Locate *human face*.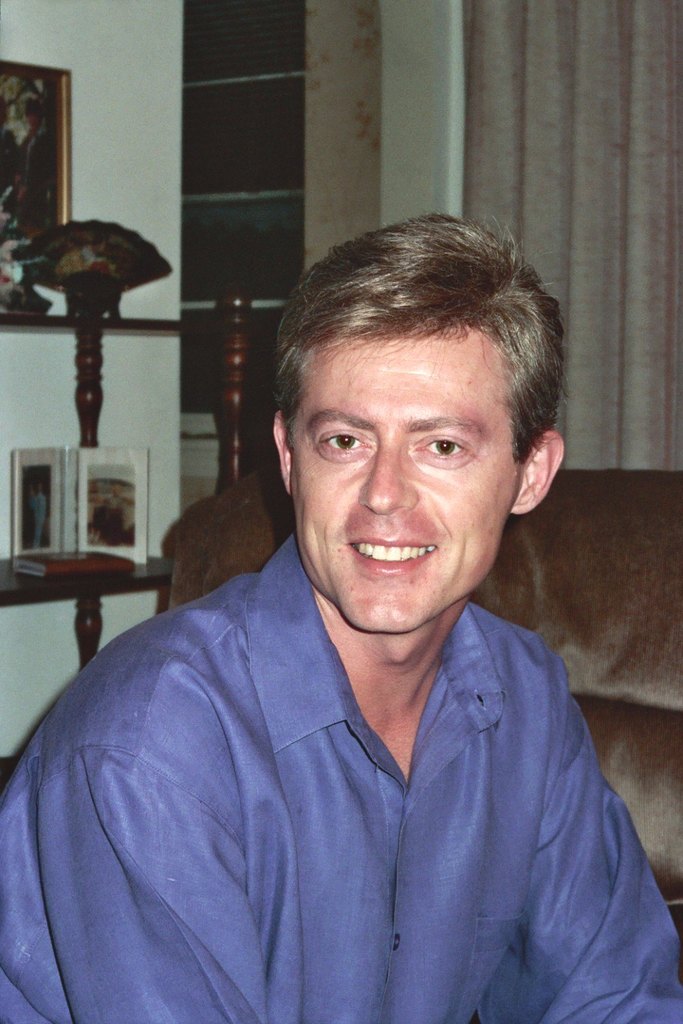
Bounding box: region(295, 335, 513, 634).
